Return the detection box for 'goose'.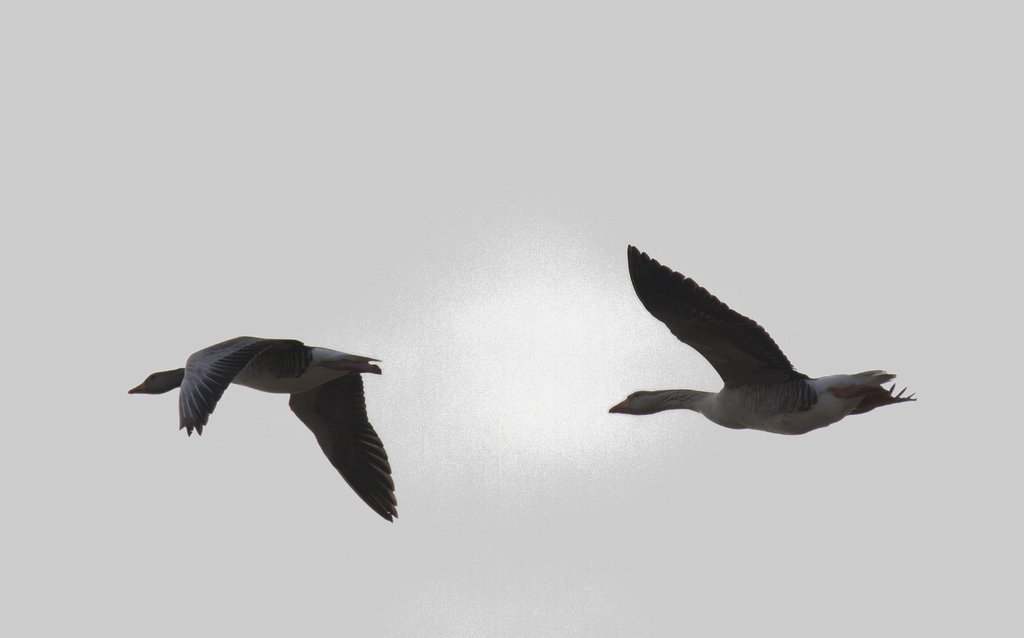
127 333 397 521.
